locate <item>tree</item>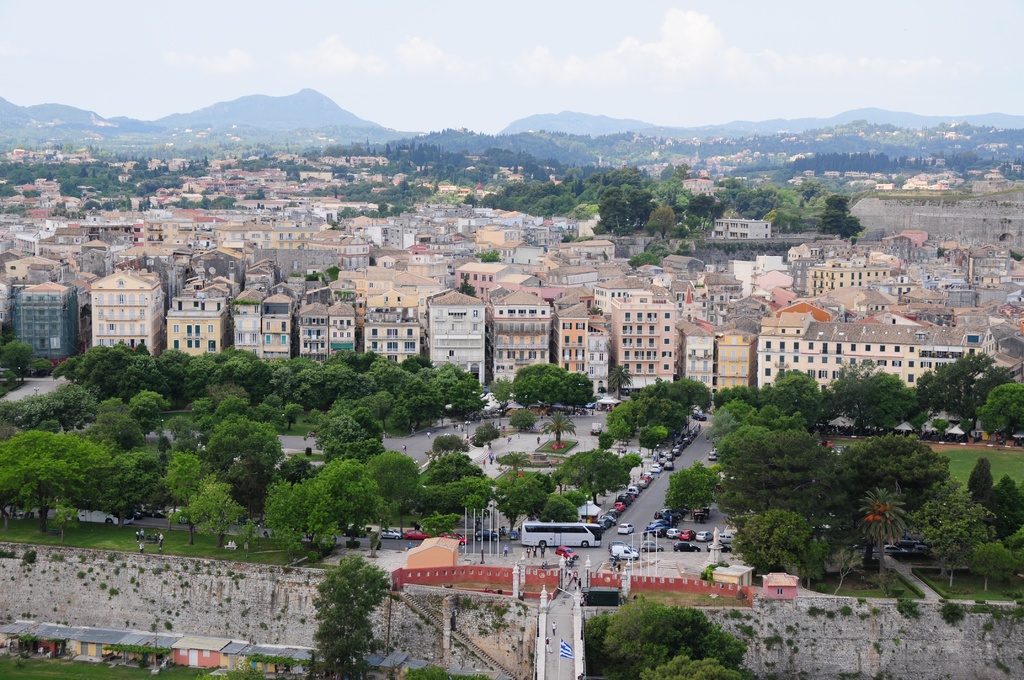
{"x1": 312, "y1": 414, "x2": 376, "y2": 450}
